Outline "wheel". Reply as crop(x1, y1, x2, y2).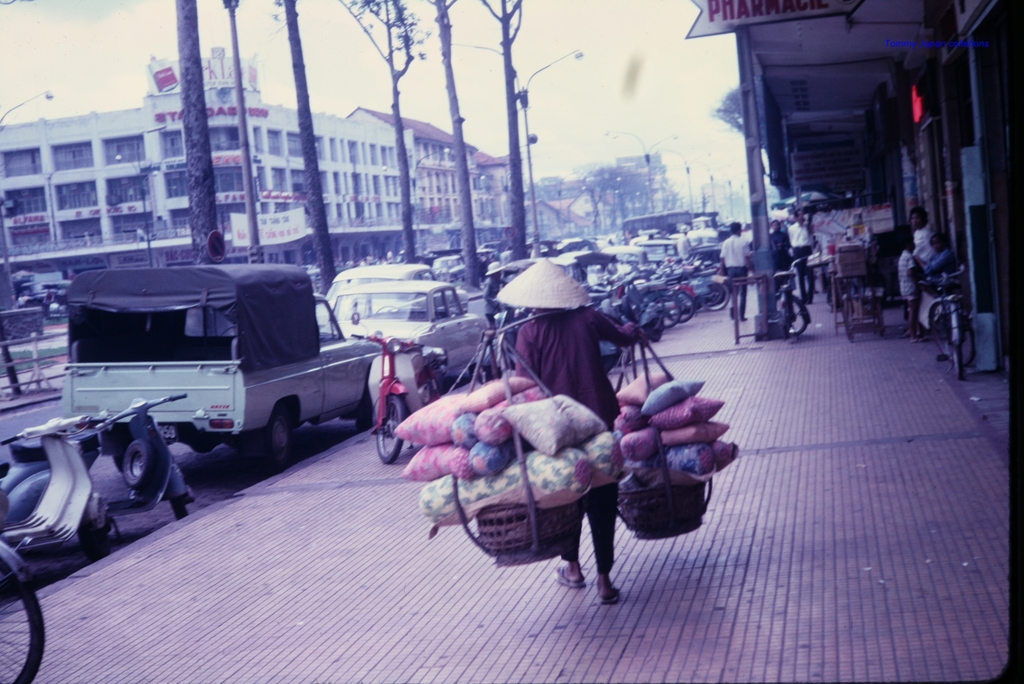
crop(930, 305, 986, 362).
